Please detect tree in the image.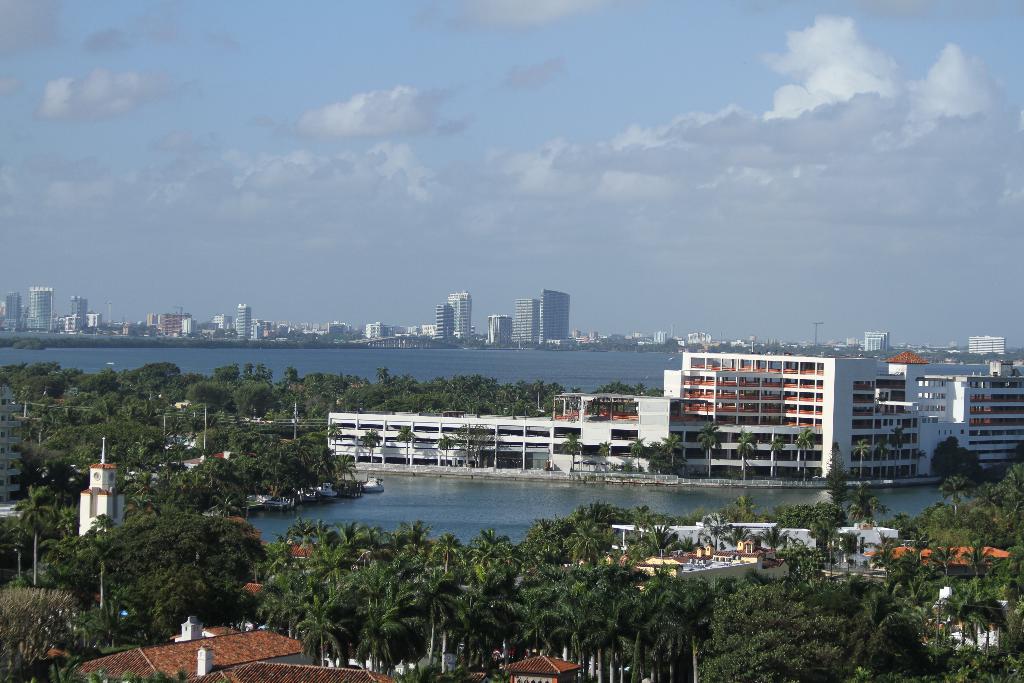
[892, 420, 904, 479].
